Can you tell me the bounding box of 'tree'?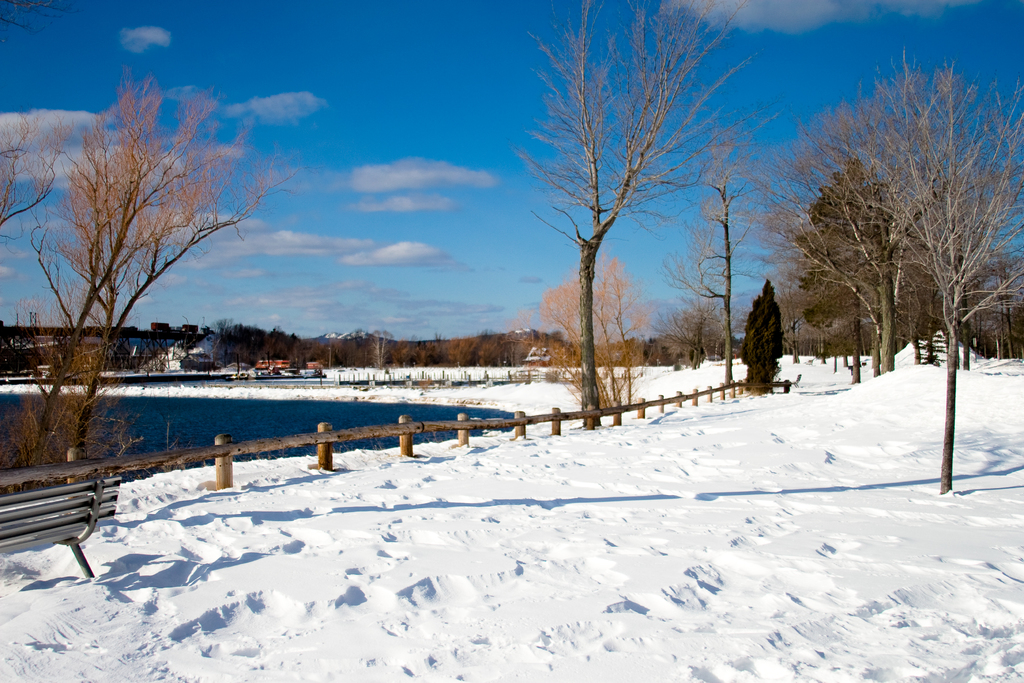
bbox=(0, 63, 302, 490).
